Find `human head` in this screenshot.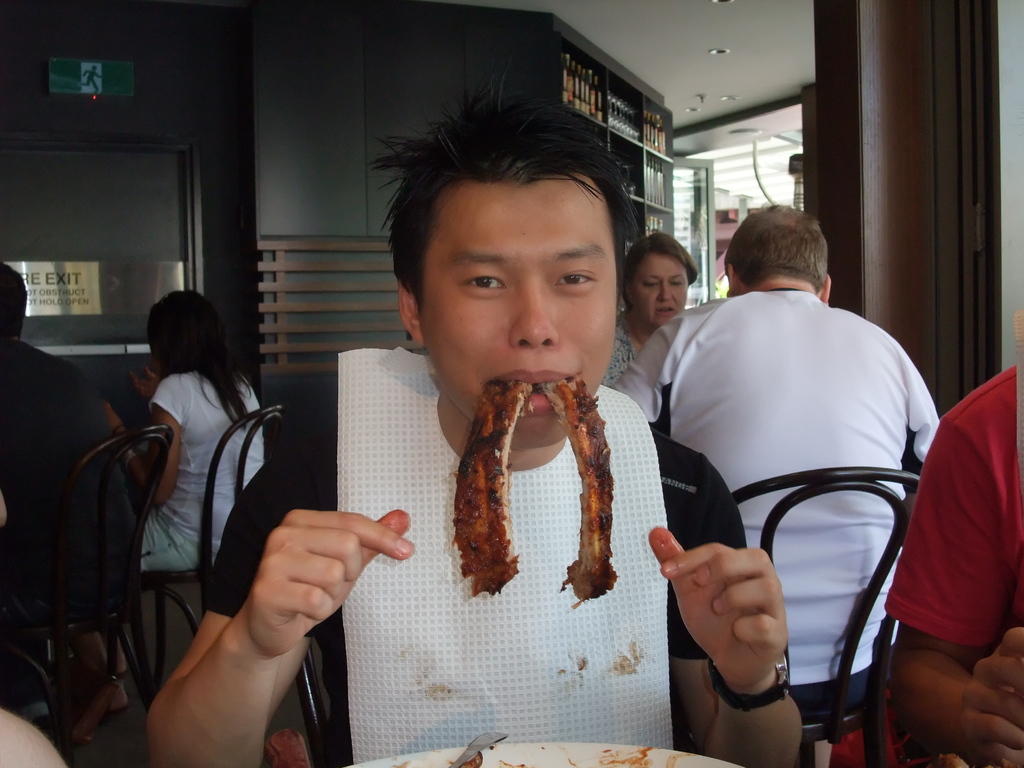
The bounding box for `human head` is [x1=145, y1=285, x2=225, y2=382].
